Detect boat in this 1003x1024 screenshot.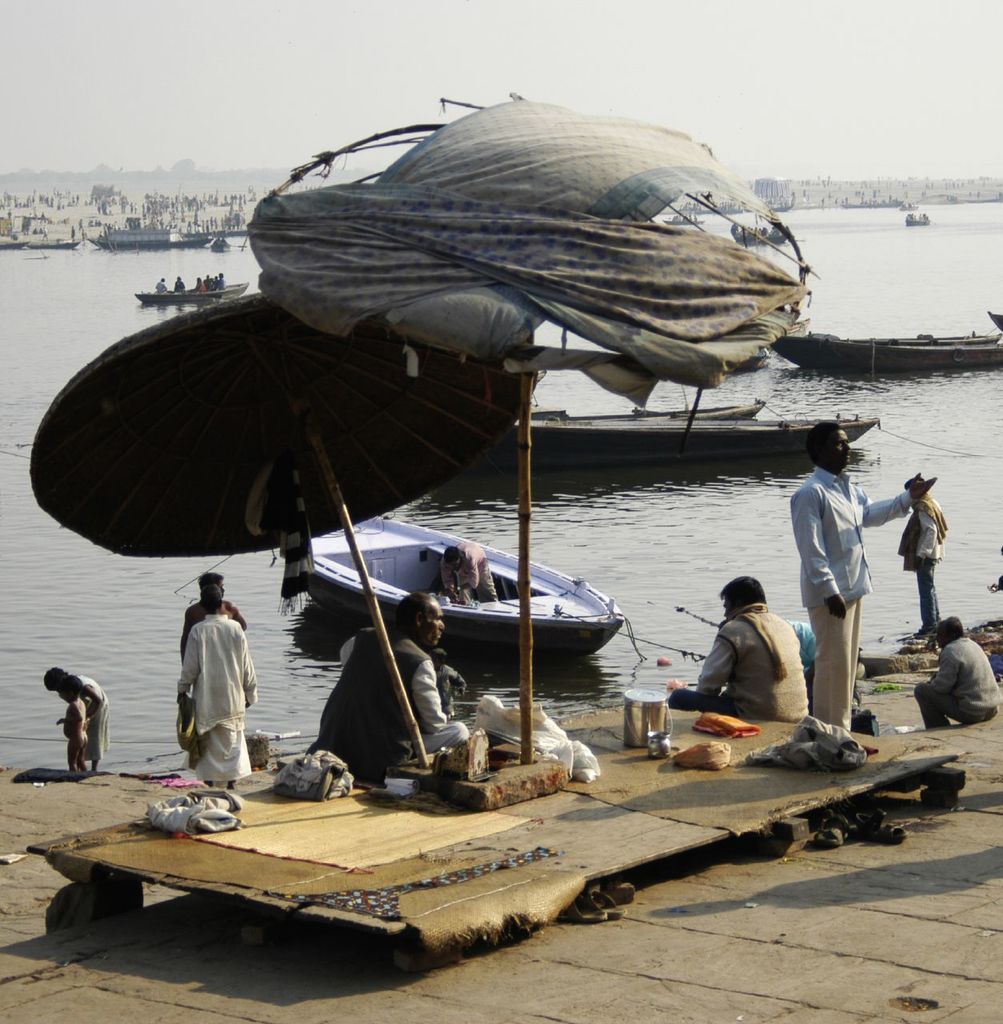
Detection: 991, 310, 1002, 329.
